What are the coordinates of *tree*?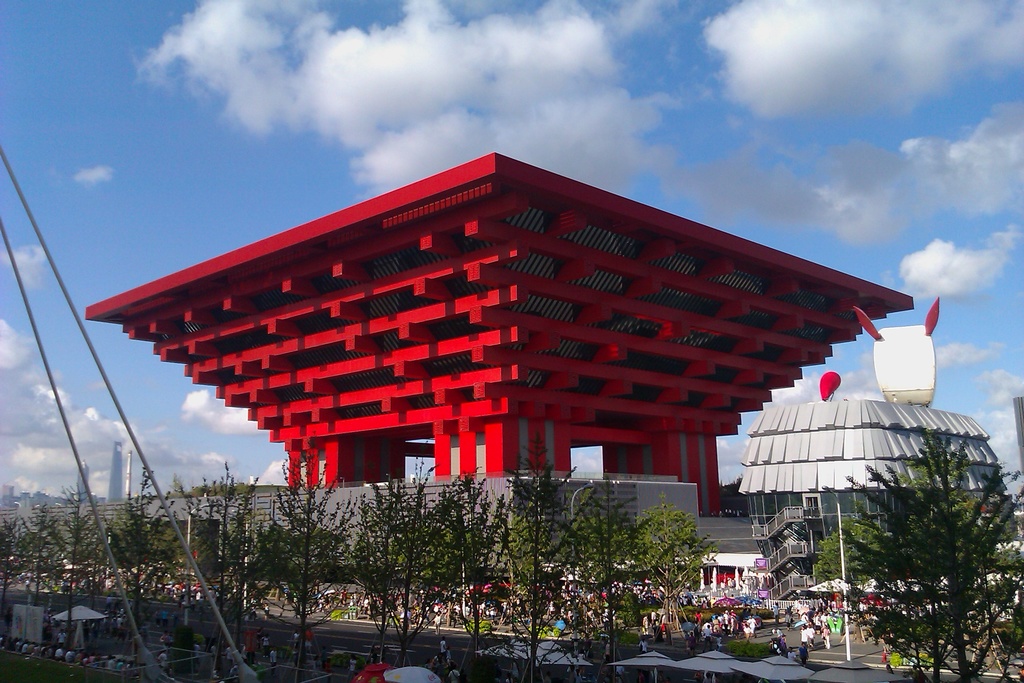
(832, 434, 1023, 662).
